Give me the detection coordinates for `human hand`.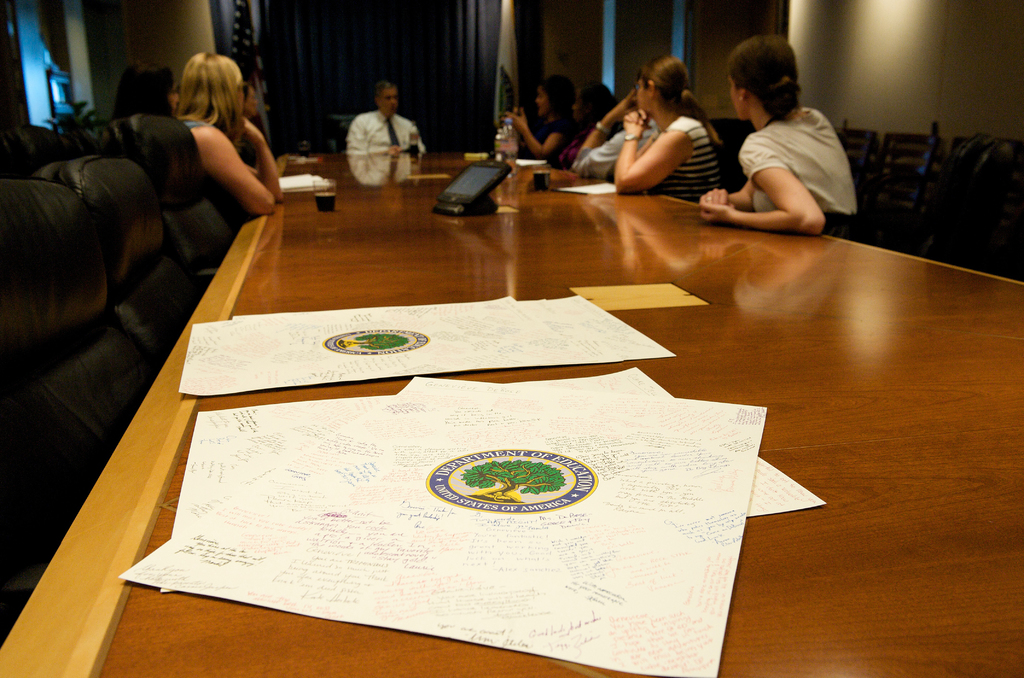
left=501, top=109, right=526, bottom=130.
